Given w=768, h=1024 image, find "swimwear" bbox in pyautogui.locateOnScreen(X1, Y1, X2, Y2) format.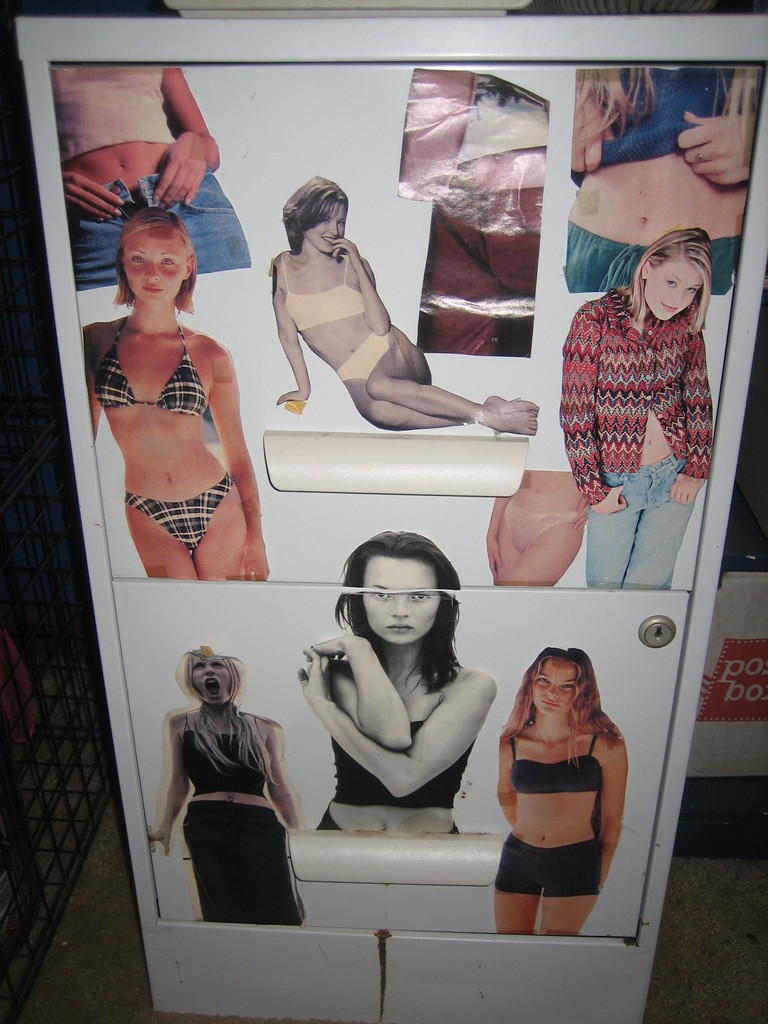
pyautogui.locateOnScreen(289, 257, 371, 335).
